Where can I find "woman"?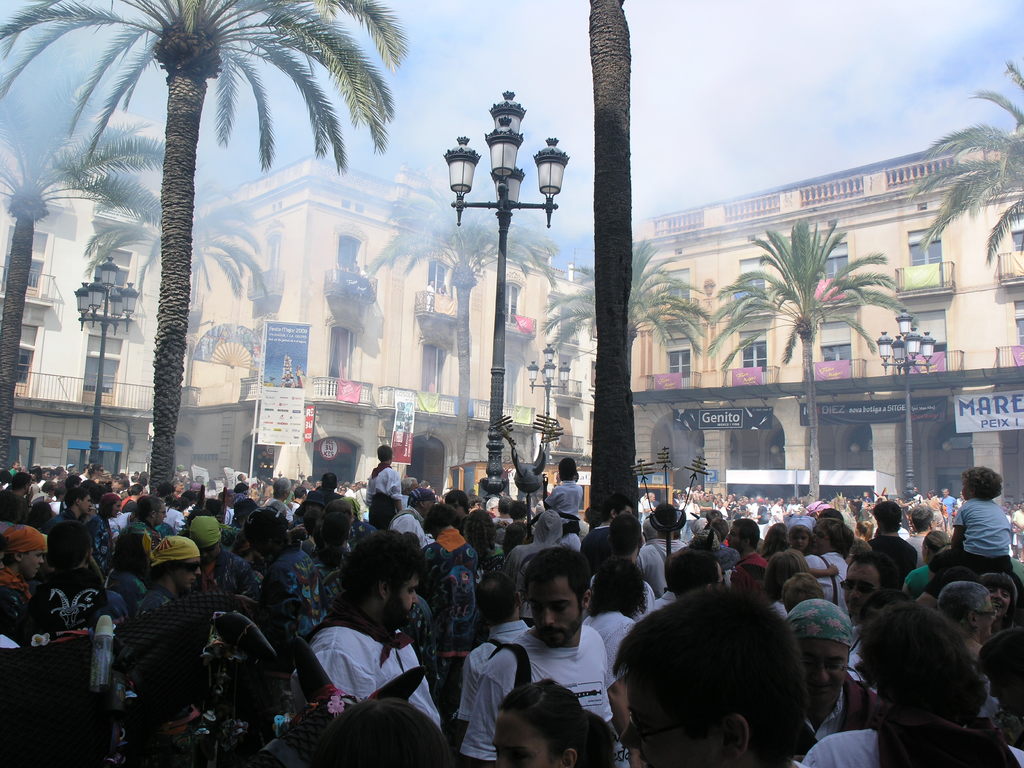
You can find it at <region>465, 503, 509, 580</region>.
